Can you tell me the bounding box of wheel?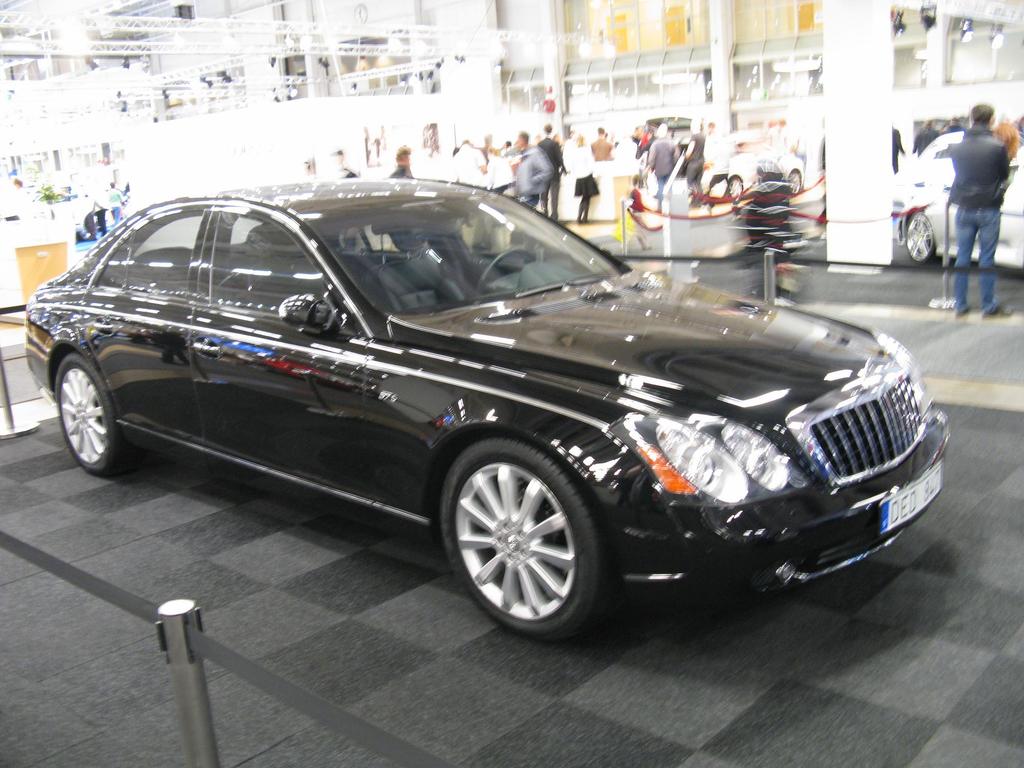
(476, 248, 536, 299).
